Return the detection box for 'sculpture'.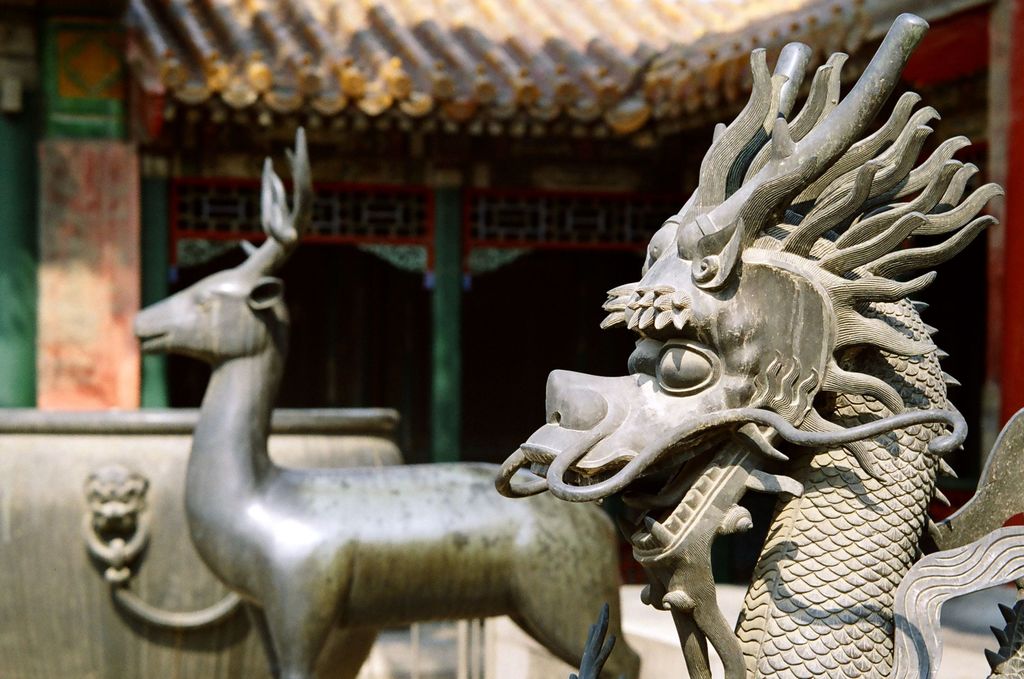
78,444,153,559.
